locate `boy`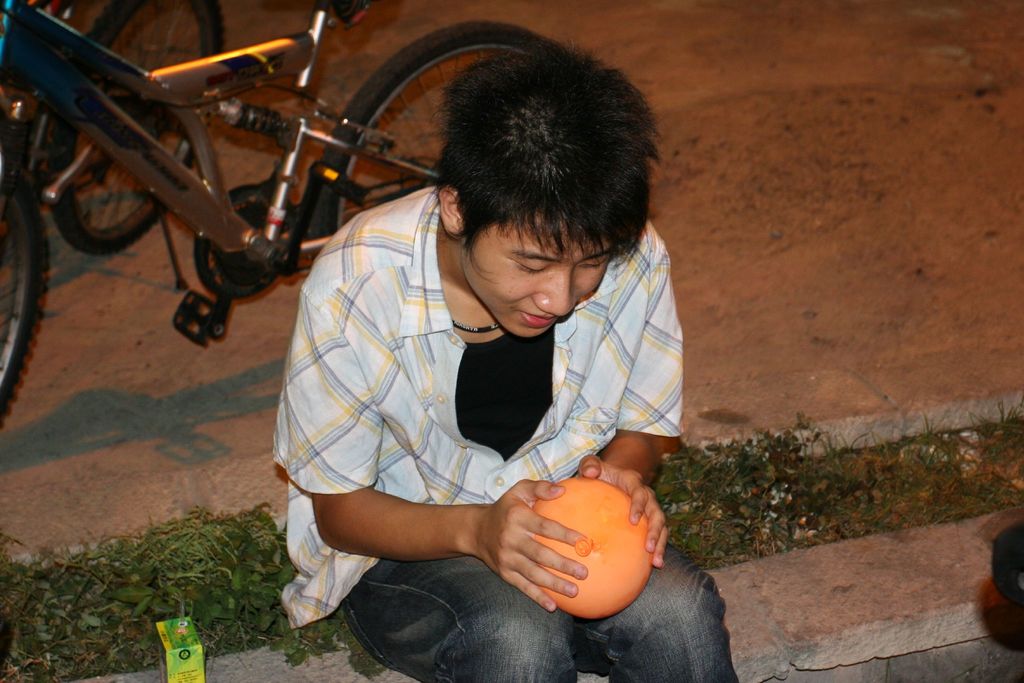
bbox=[270, 38, 748, 682]
